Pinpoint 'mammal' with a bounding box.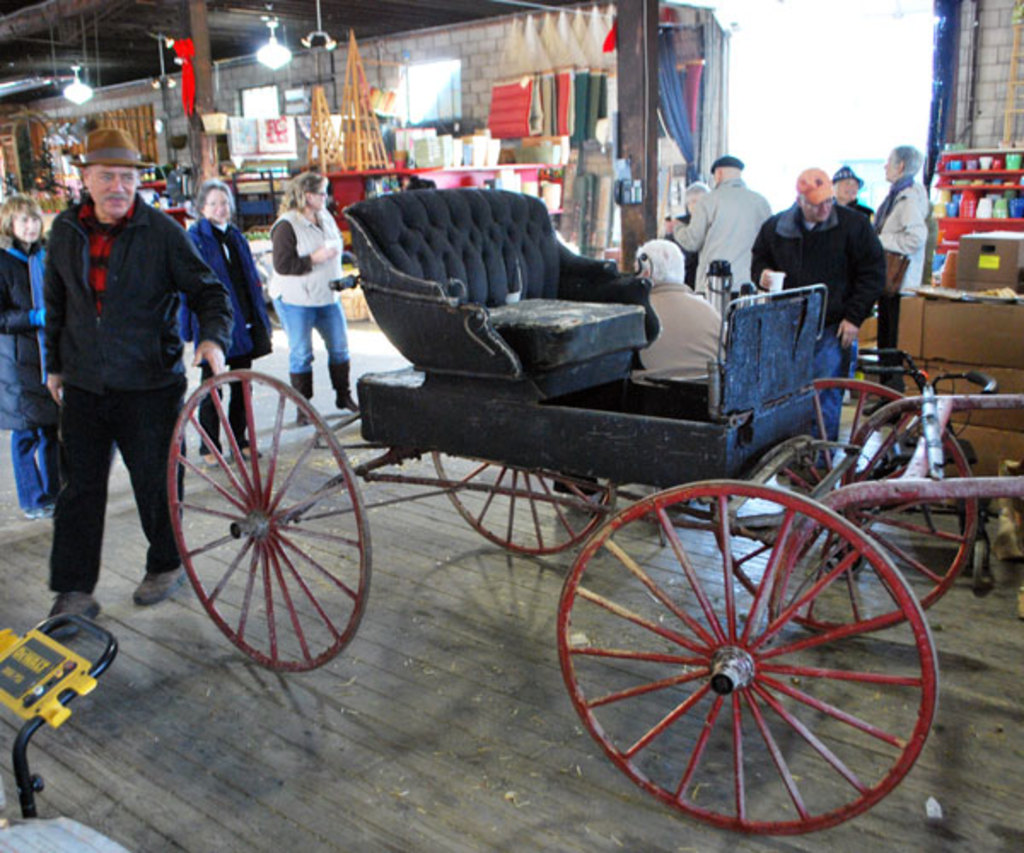
{"left": 0, "top": 200, "right": 60, "bottom": 522}.
